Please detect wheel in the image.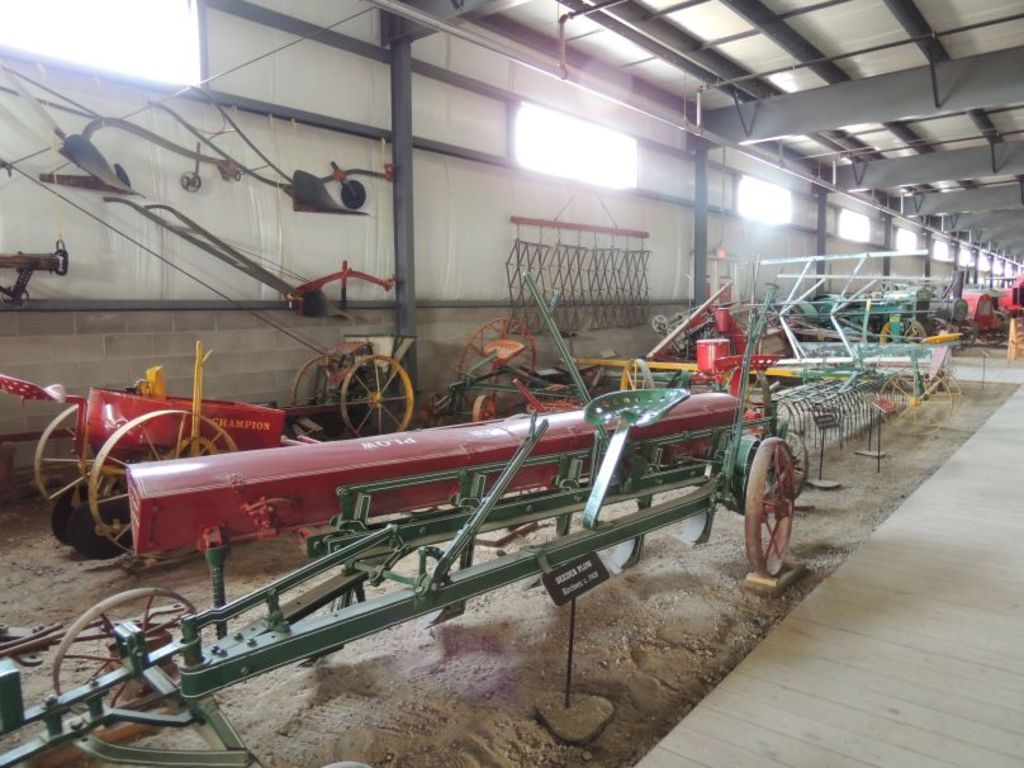
detection(783, 433, 816, 509).
